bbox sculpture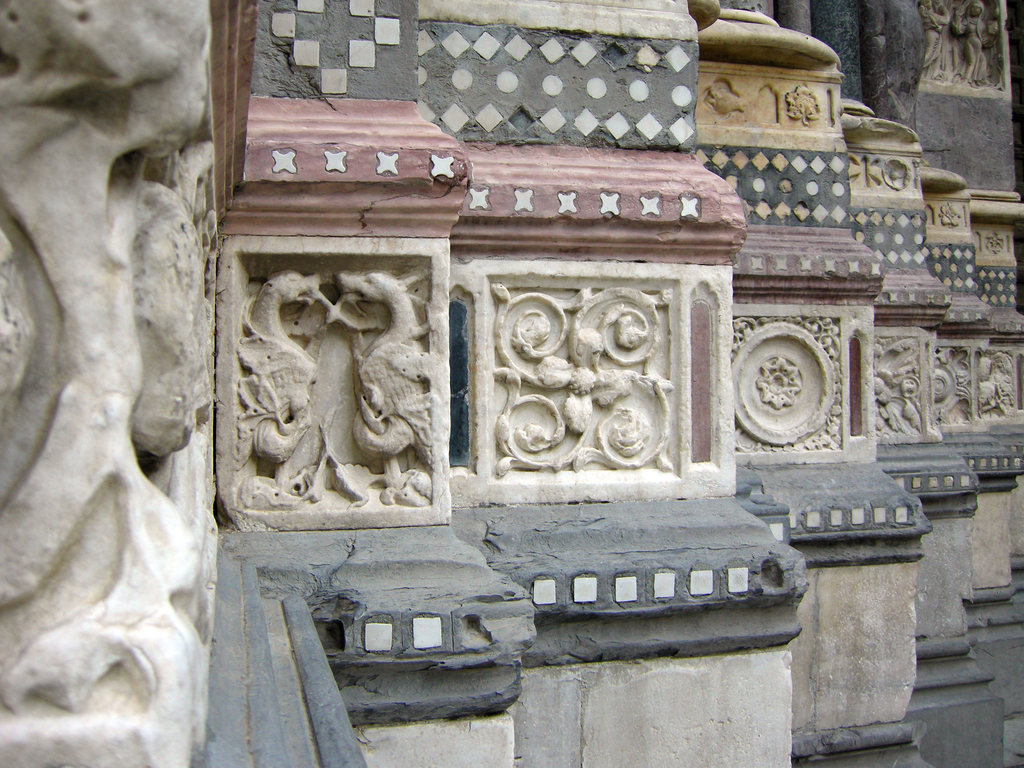
pyautogui.locateOnScreen(216, 248, 446, 543)
